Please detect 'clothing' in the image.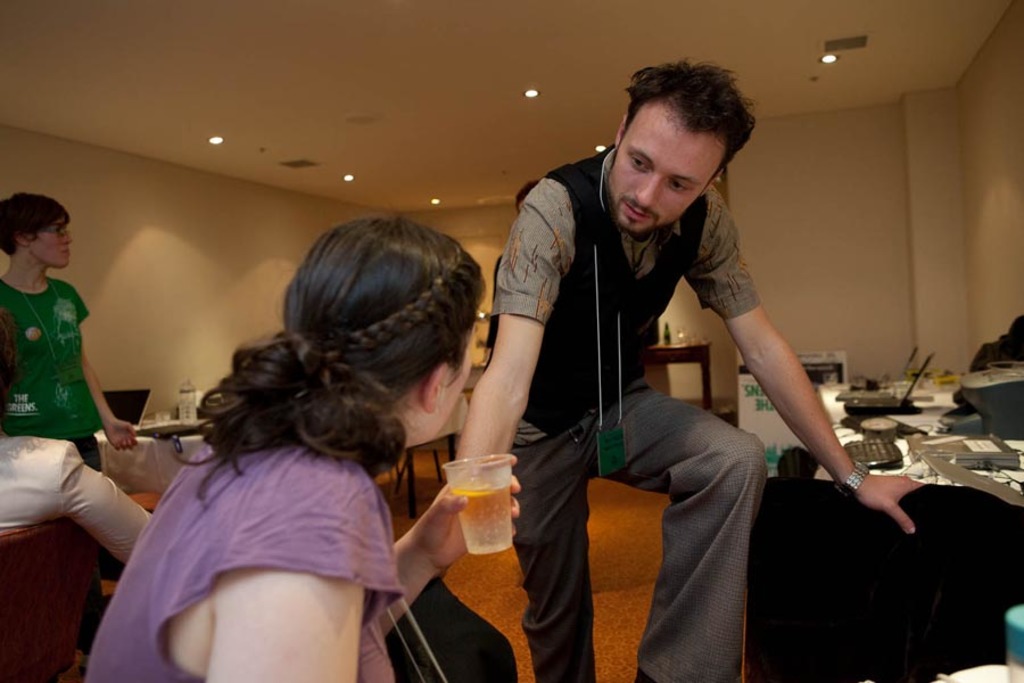
Rect(487, 145, 769, 682).
